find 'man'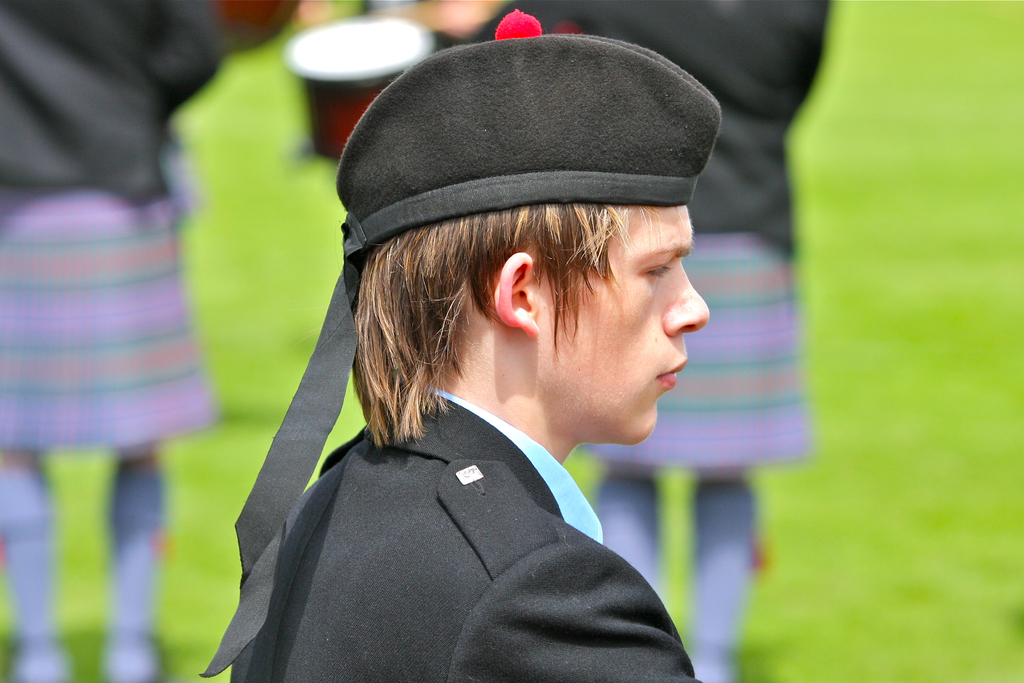
<bbox>200, 10, 721, 682</bbox>
